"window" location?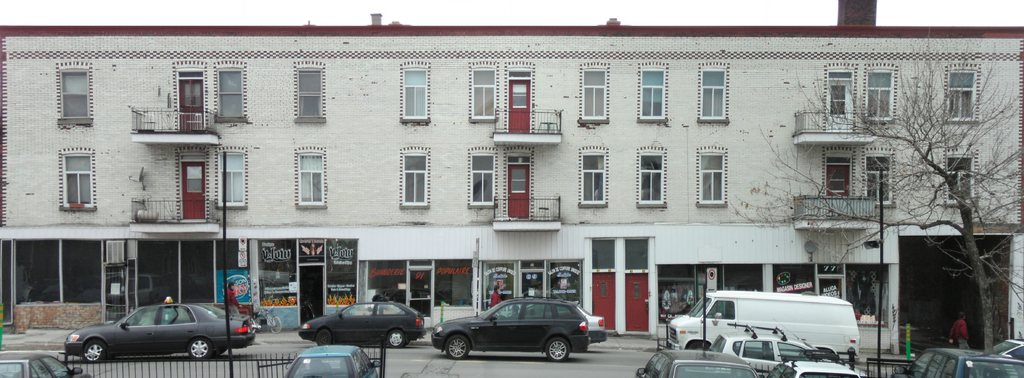
367/265/409/303
